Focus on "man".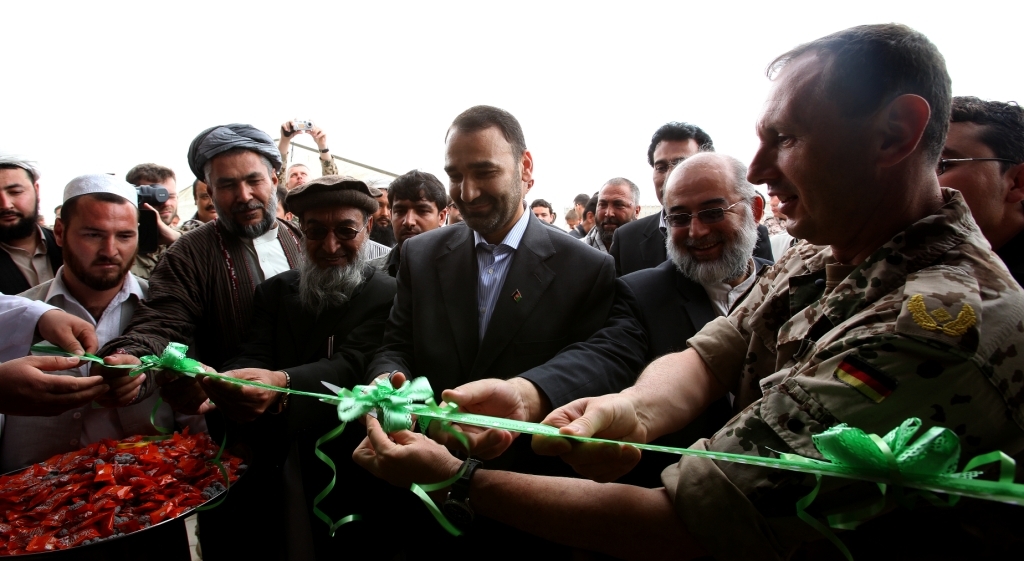
Focused at [0, 174, 190, 560].
